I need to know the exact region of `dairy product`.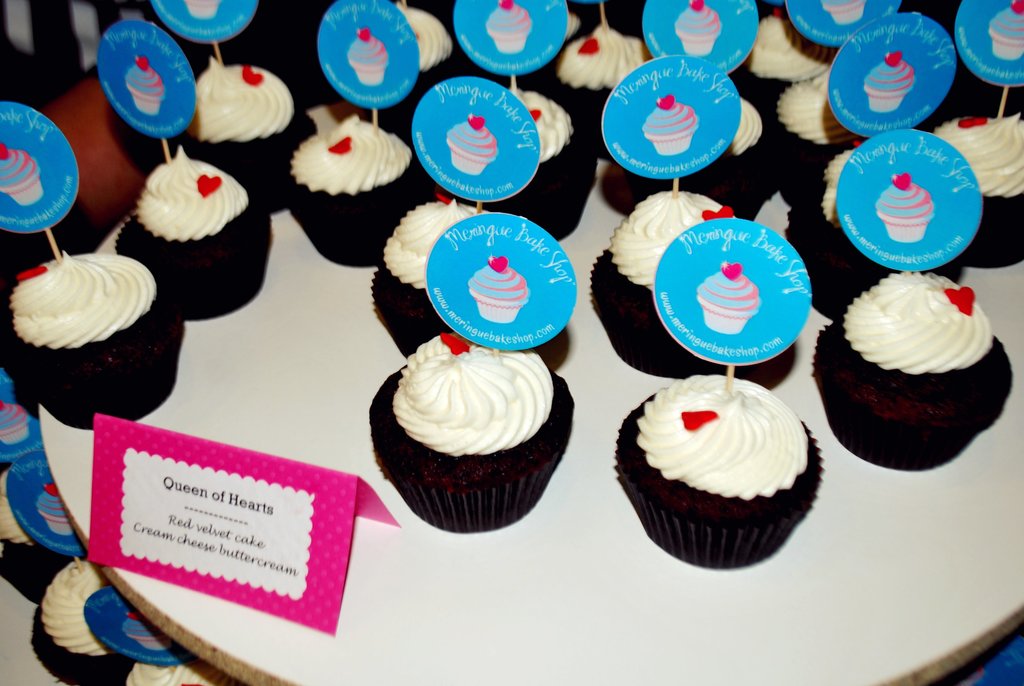
Region: select_region(282, 121, 426, 270).
